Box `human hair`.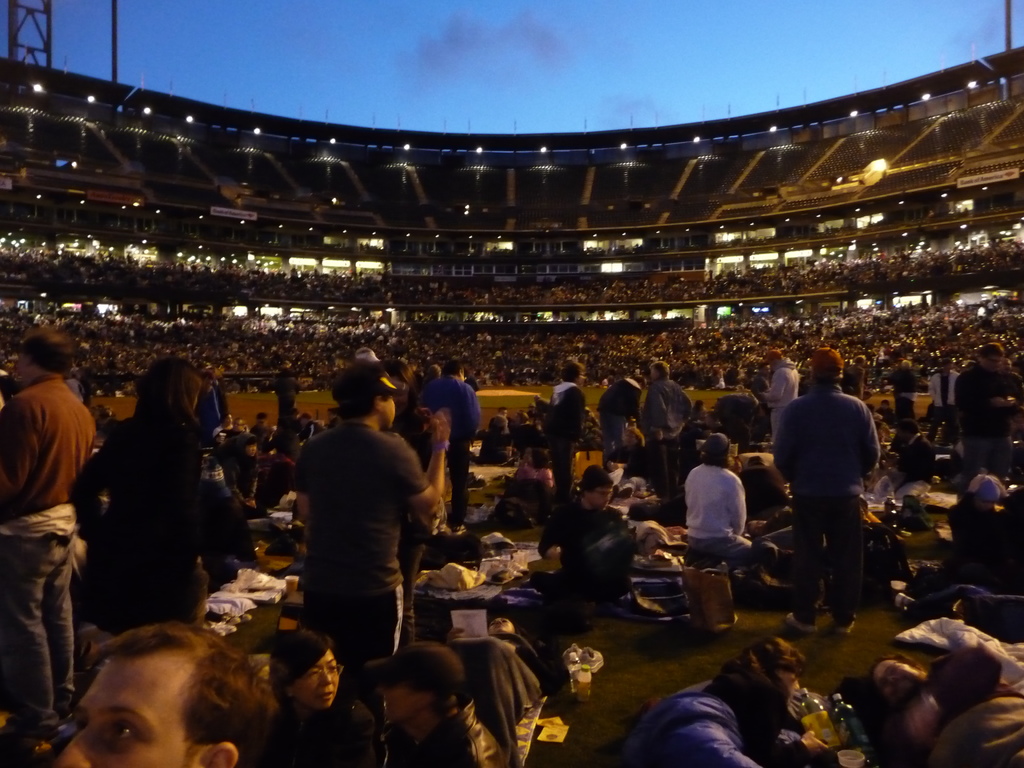
[x1=813, y1=368, x2=845, y2=387].
